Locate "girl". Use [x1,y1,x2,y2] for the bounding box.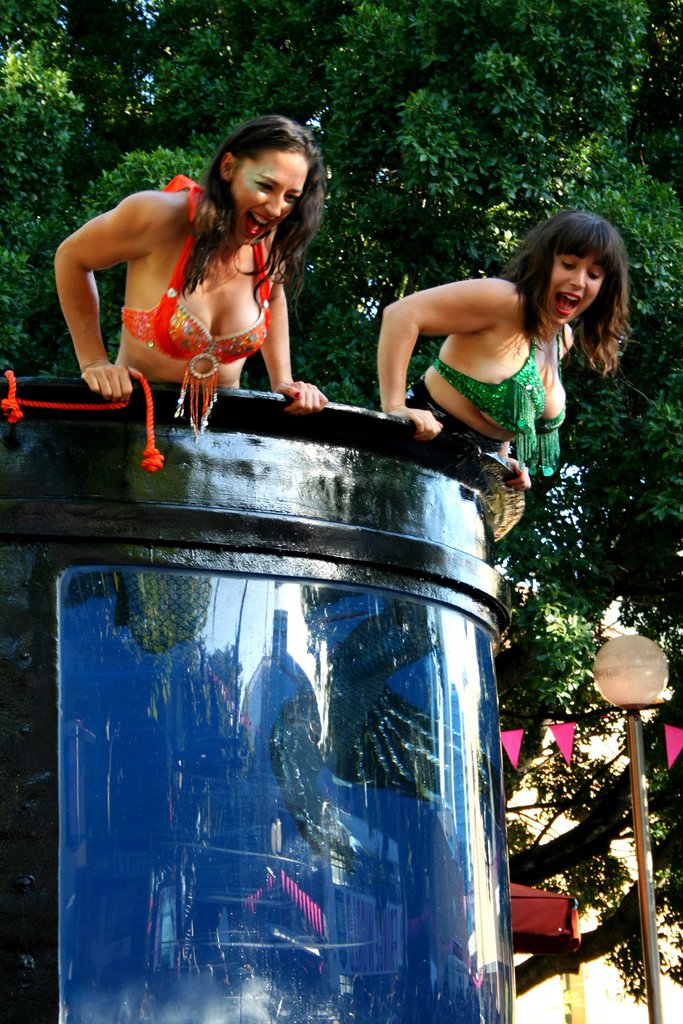
[383,216,634,495].
